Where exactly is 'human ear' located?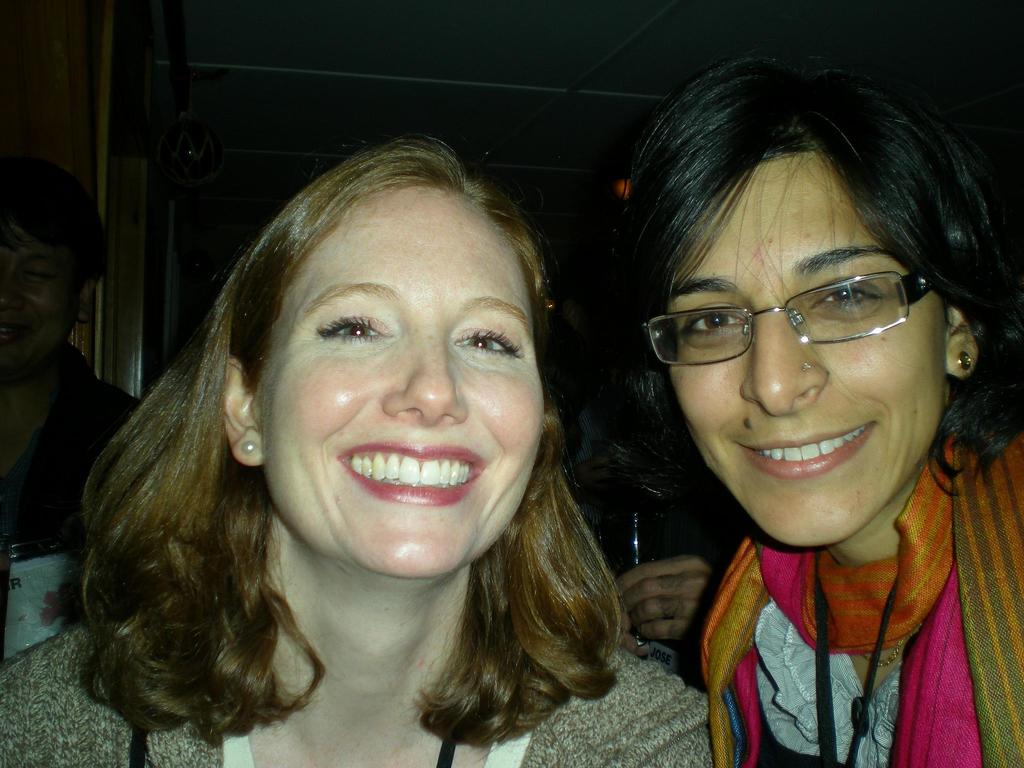
Its bounding box is crop(948, 307, 980, 375).
